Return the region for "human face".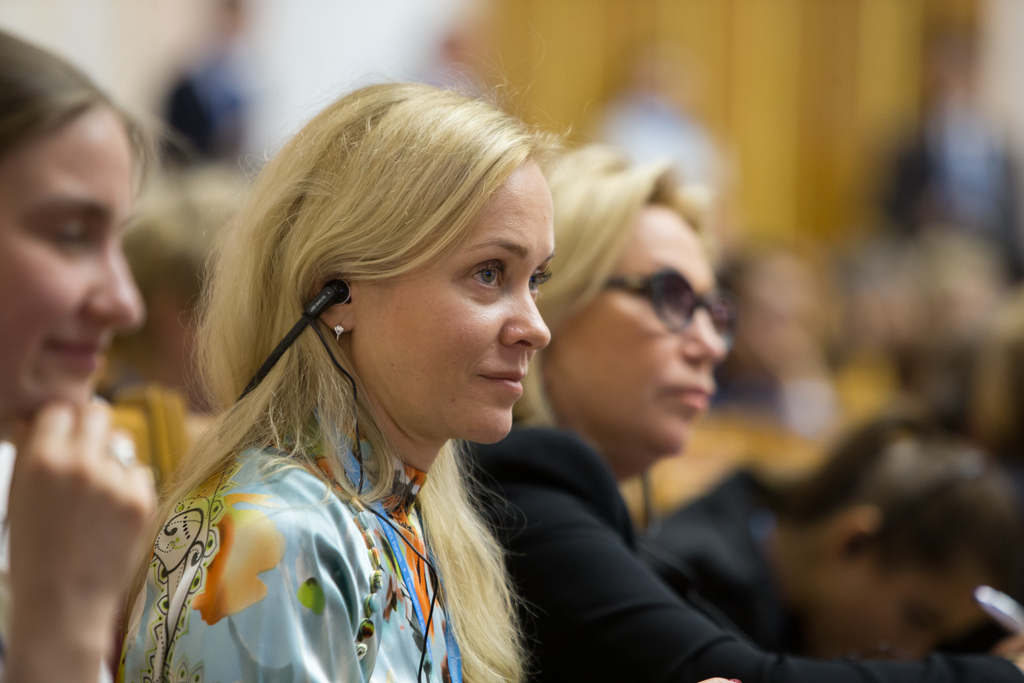
crop(0, 126, 145, 424).
